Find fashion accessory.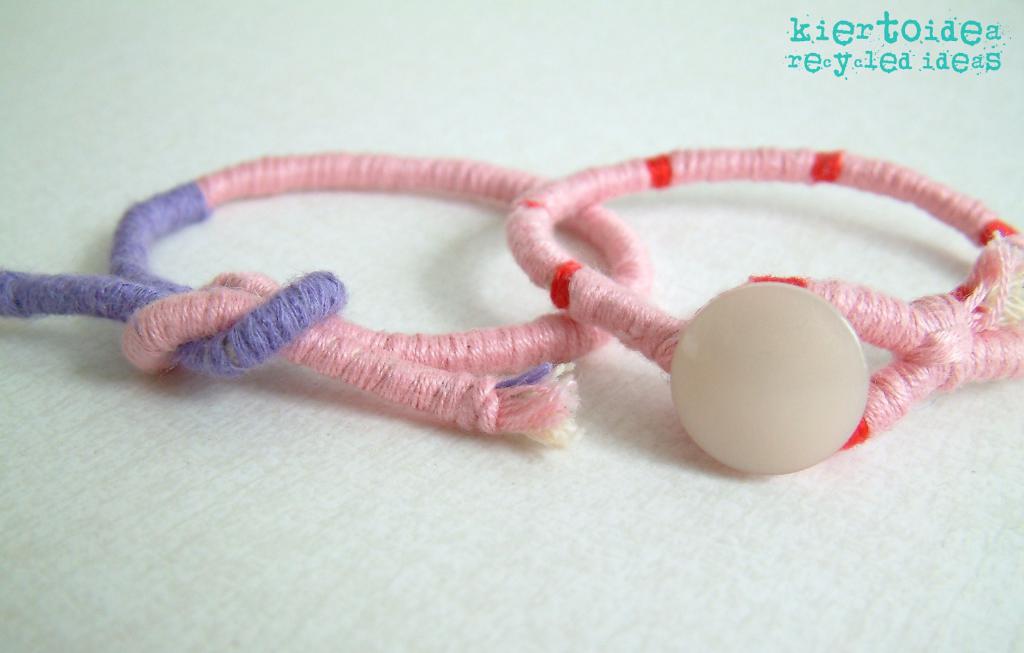
select_region(0, 148, 650, 451).
